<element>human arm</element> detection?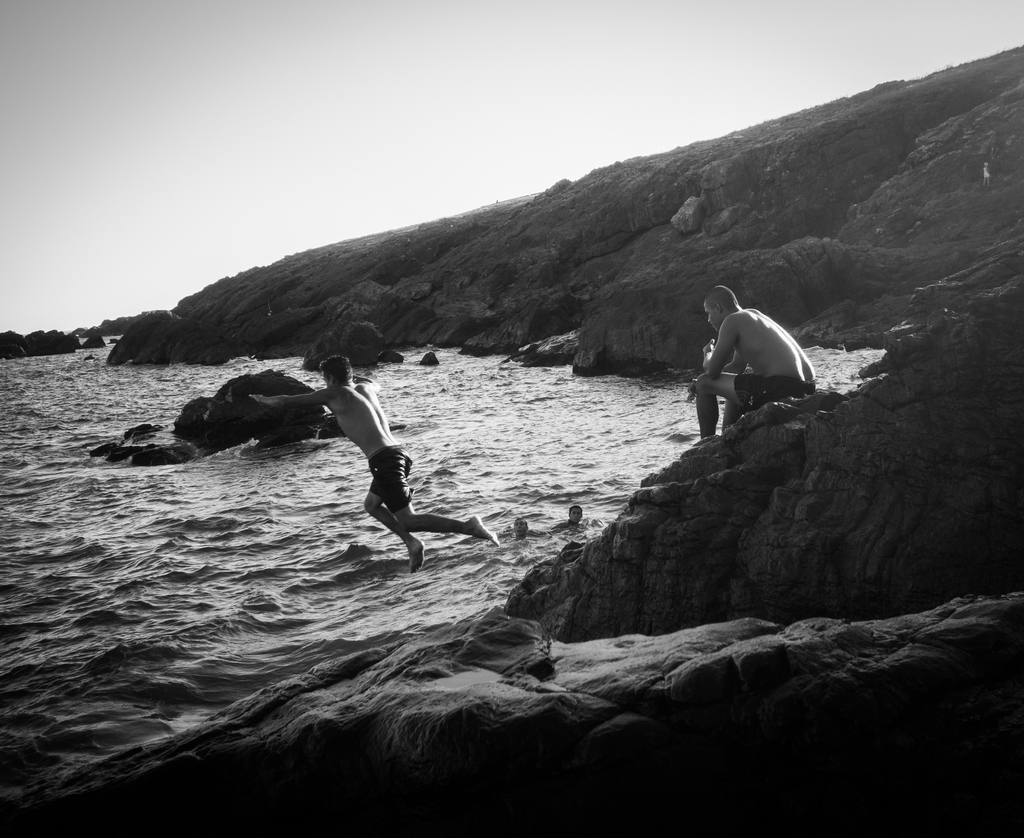
(x1=681, y1=351, x2=750, y2=407)
